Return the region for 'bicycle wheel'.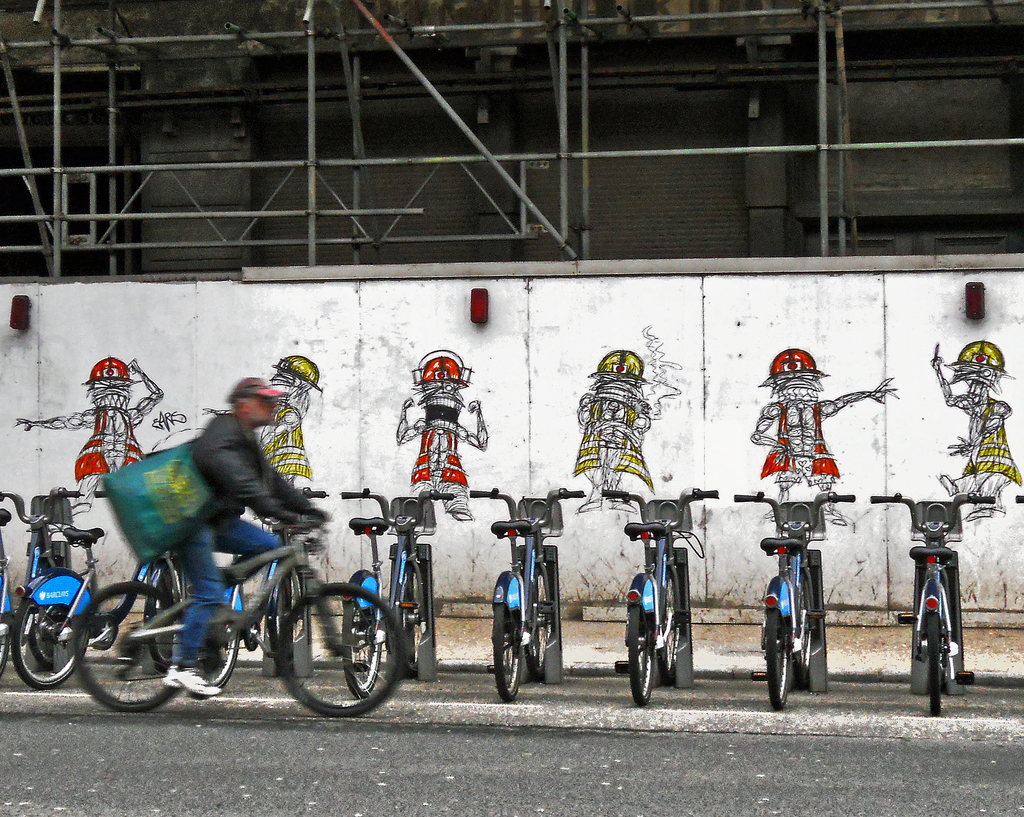
(924, 594, 948, 720).
